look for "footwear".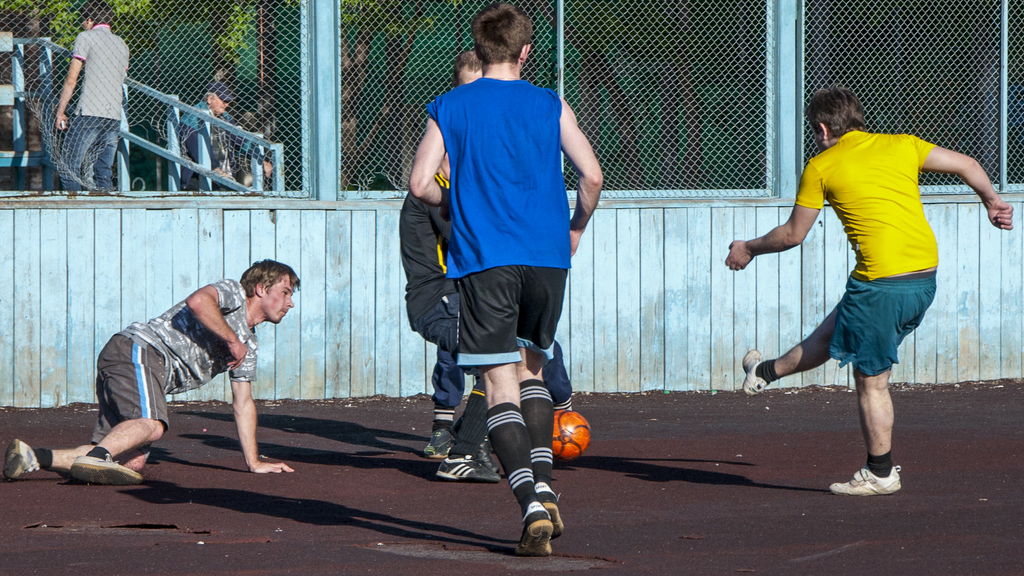
Found: BBox(436, 458, 493, 486).
